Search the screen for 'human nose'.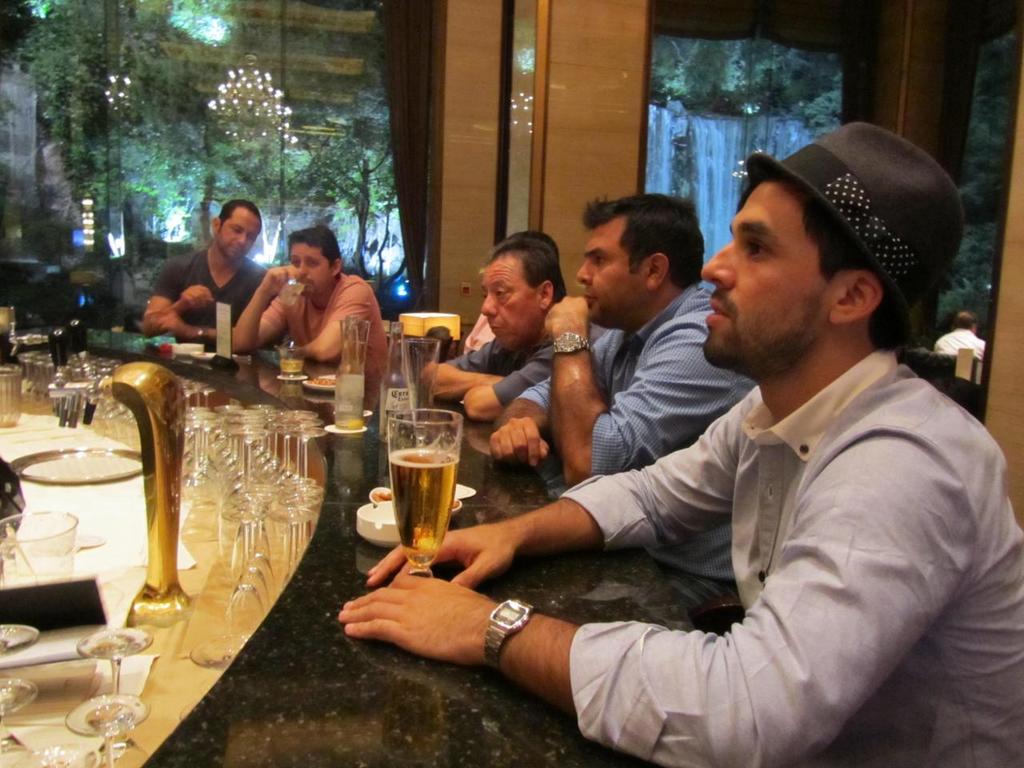
Found at box=[234, 236, 248, 250].
